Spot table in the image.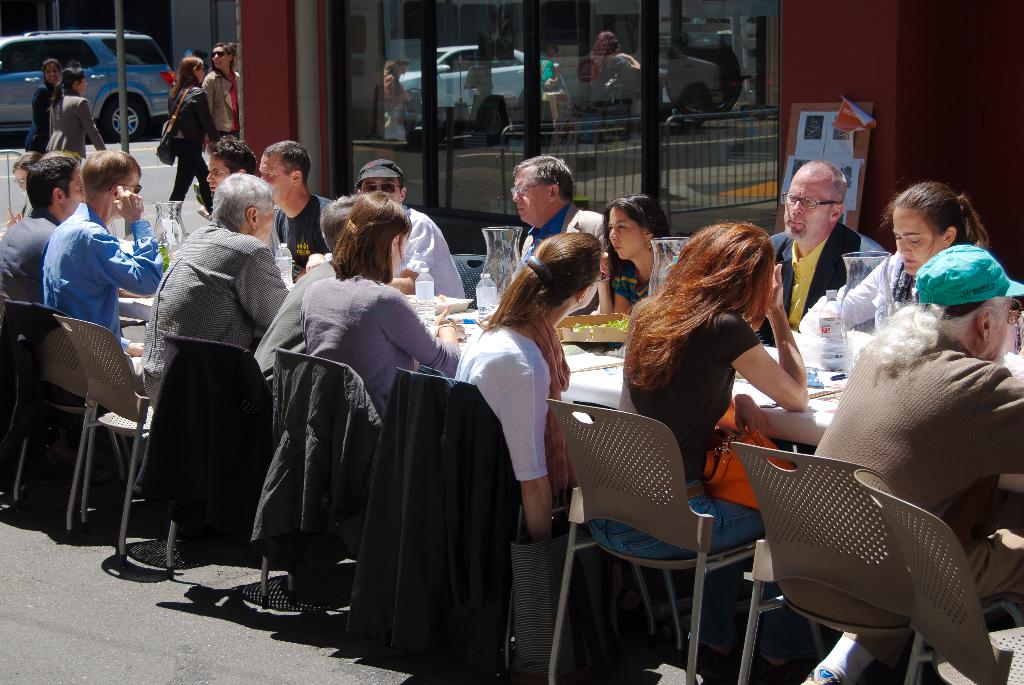
table found at [left=110, top=225, right=1023, bottom=657].
